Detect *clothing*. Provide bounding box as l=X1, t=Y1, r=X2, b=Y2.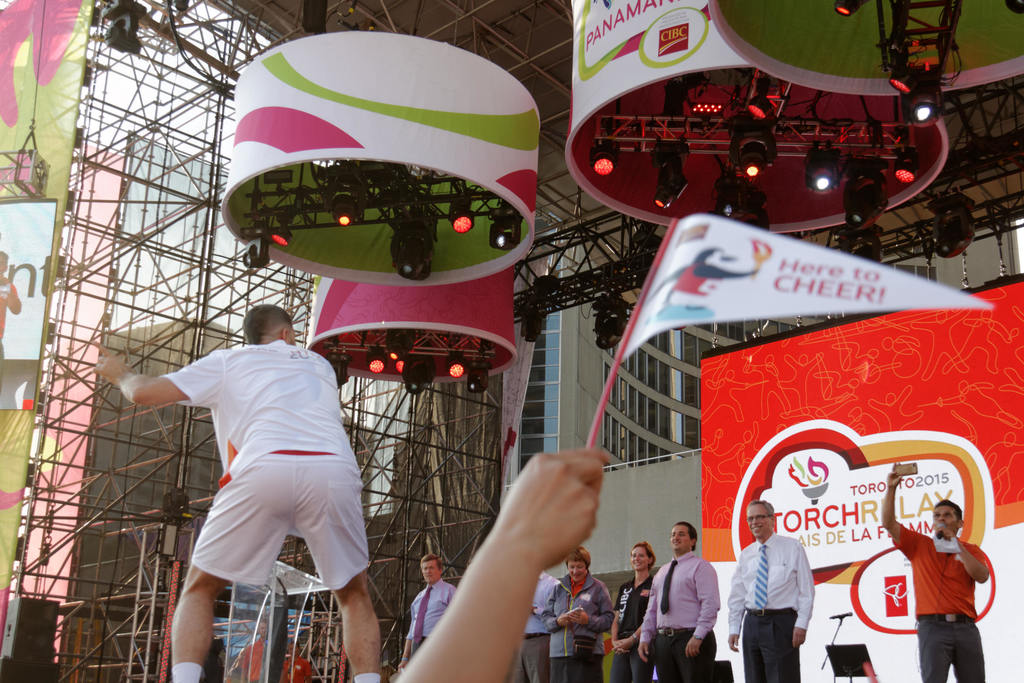
l=600, t=573, r=657, b=682.
